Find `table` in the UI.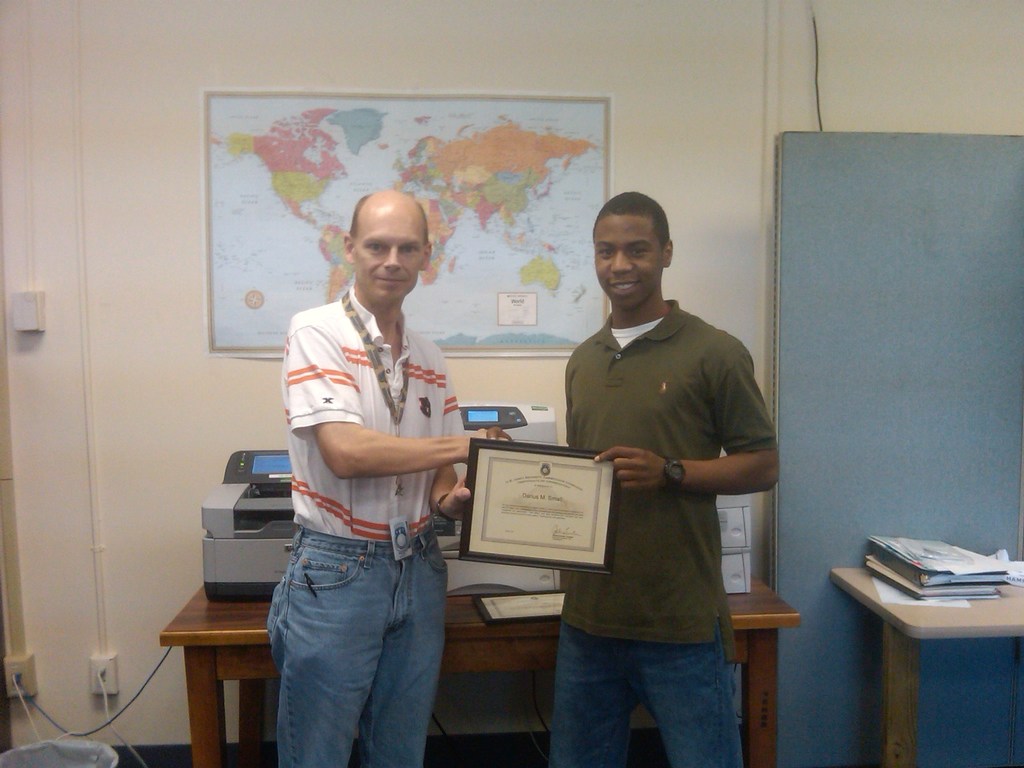
UI element at bbox=[159, 577, 803, 767].
